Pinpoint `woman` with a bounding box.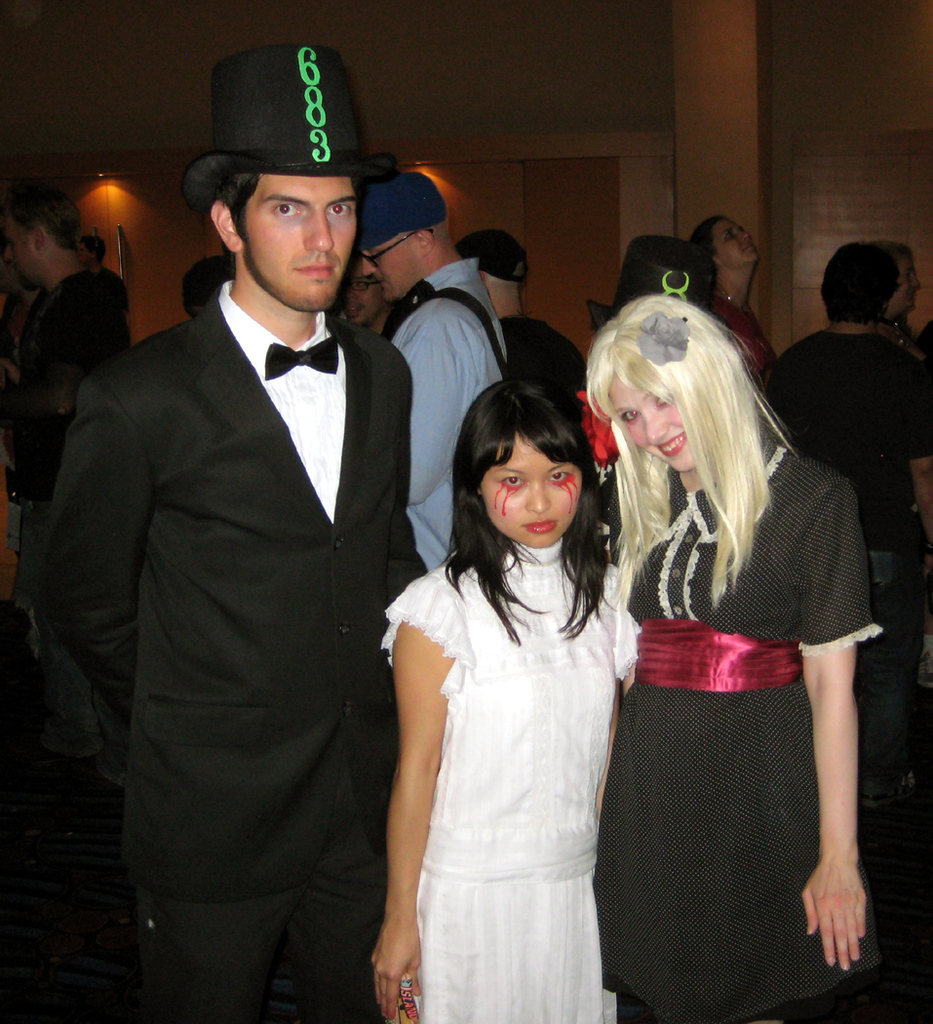
(687,215,777,379).
